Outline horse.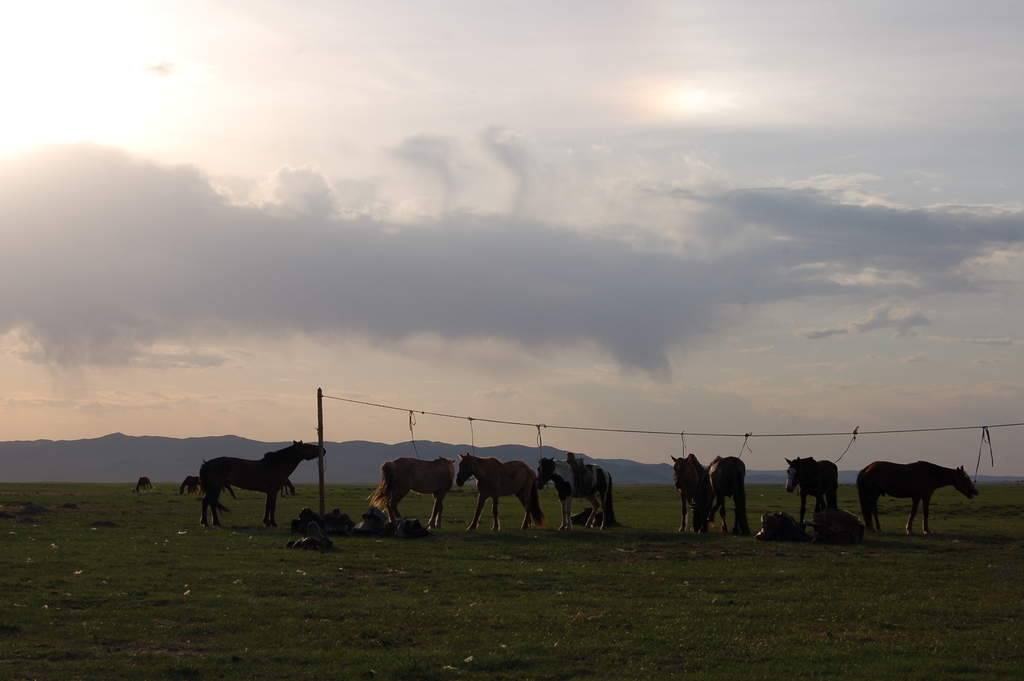
Outline: Rect(365, 454, 457, 533).
